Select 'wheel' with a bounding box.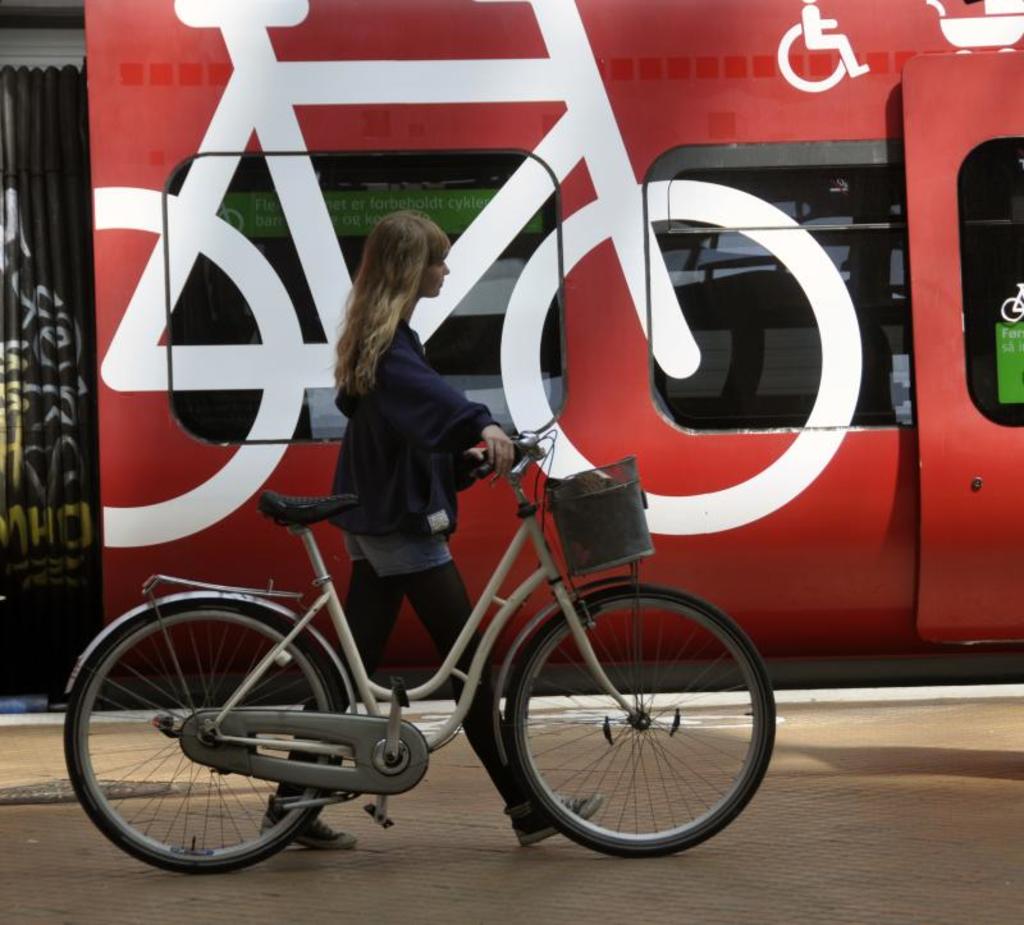
51,601,358,871.
